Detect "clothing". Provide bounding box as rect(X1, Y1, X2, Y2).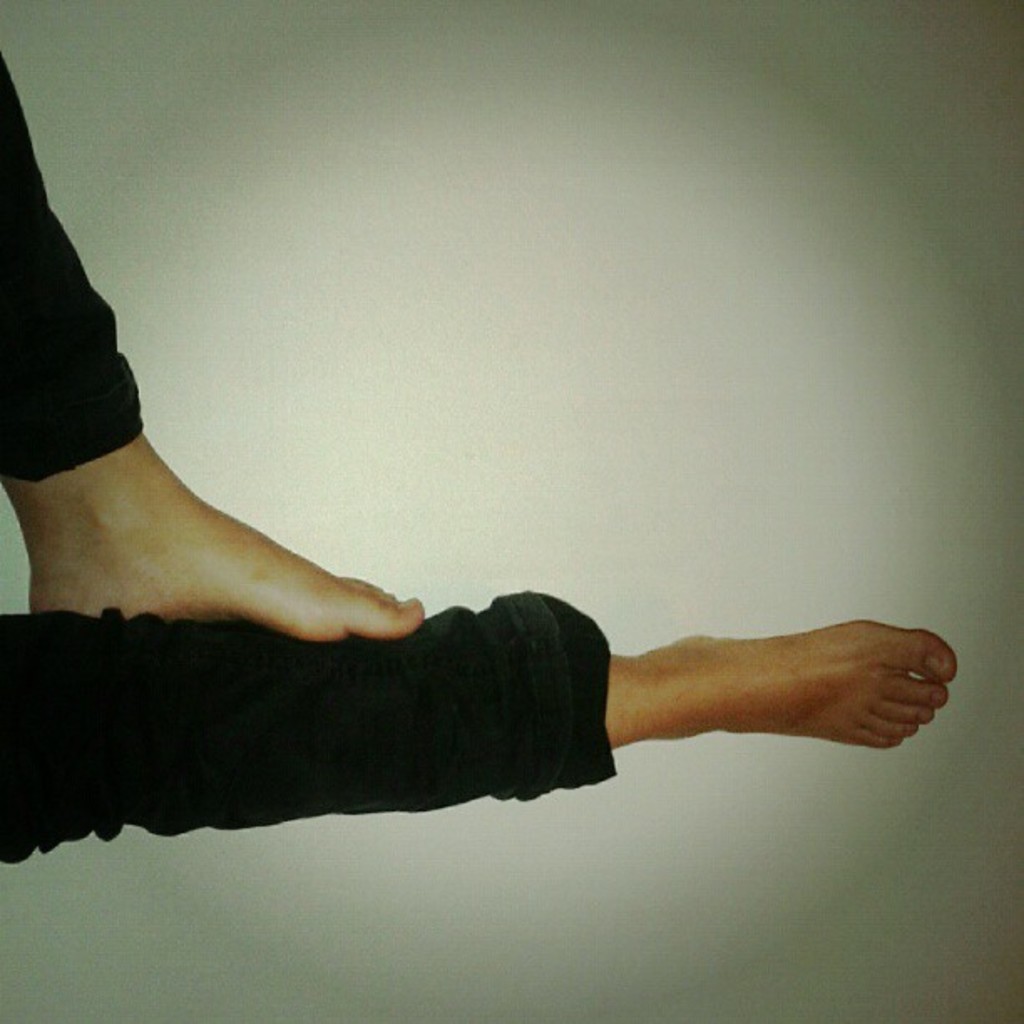
rect(0, 38, 607, 863).
